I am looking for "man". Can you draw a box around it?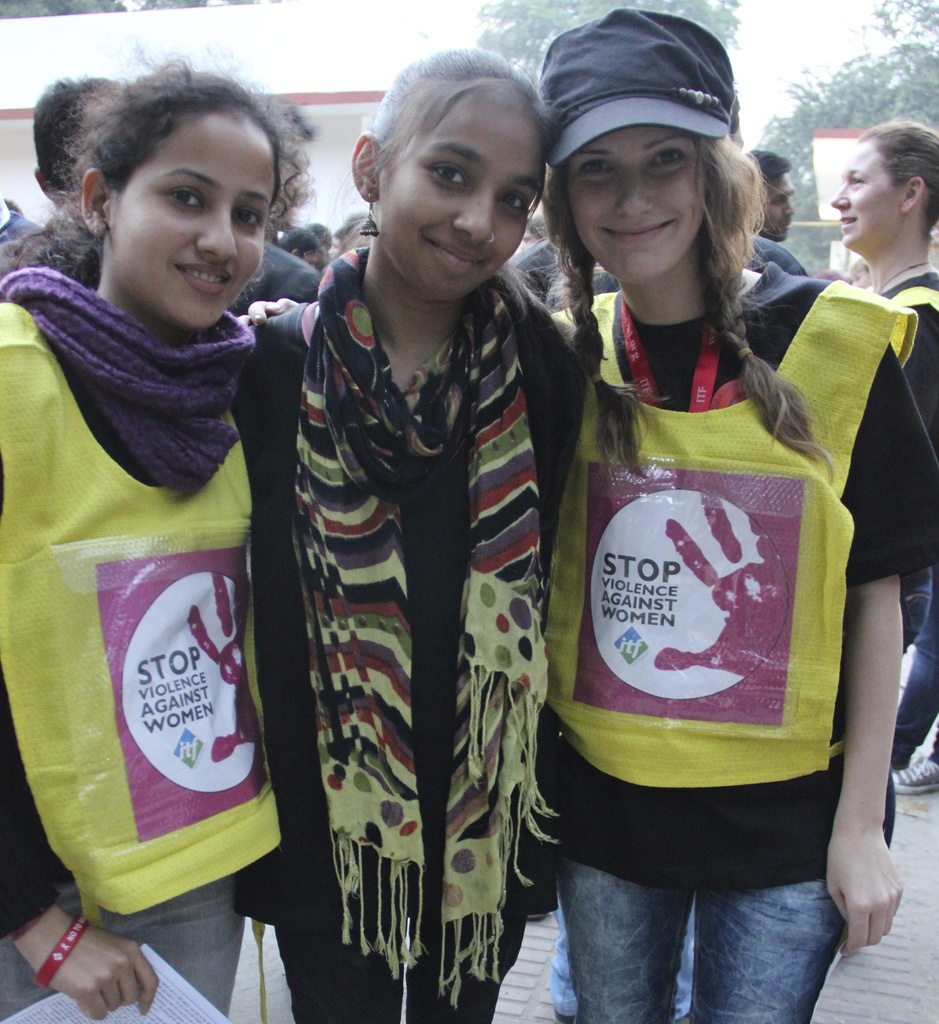
Sure, the bounding box is <bbox>0, 82, 127, 268</bbox>.
